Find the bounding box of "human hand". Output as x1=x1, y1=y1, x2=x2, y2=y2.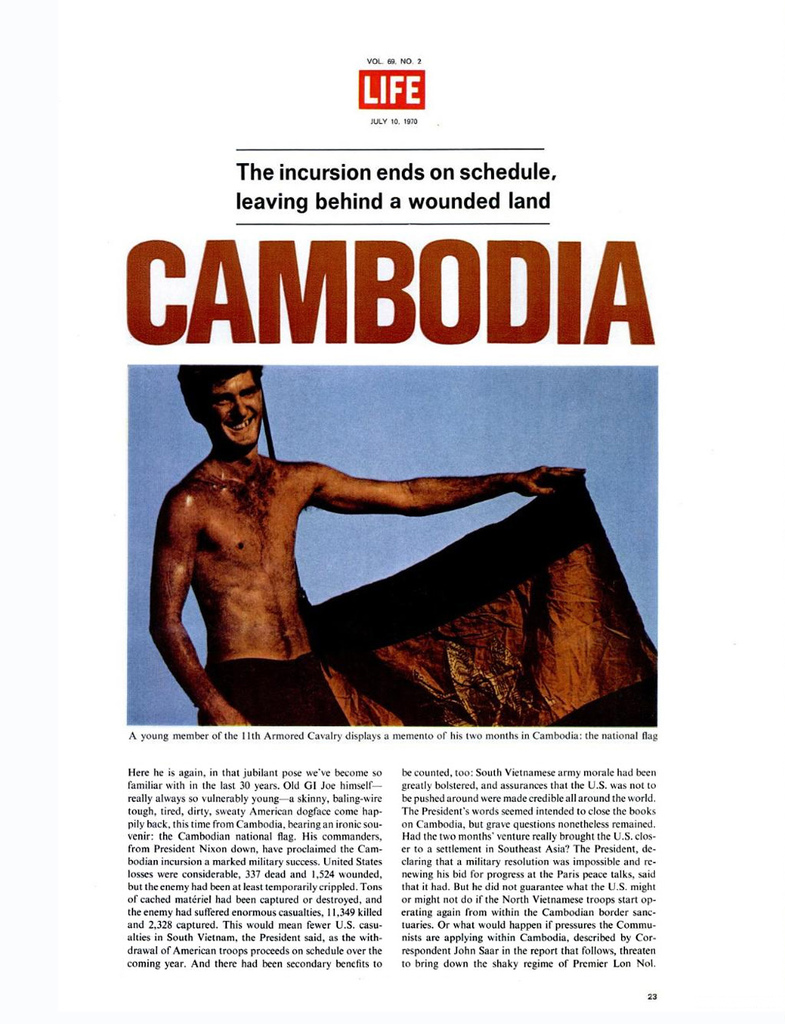
x1=524, y1=455, x2=584, y2=502.
